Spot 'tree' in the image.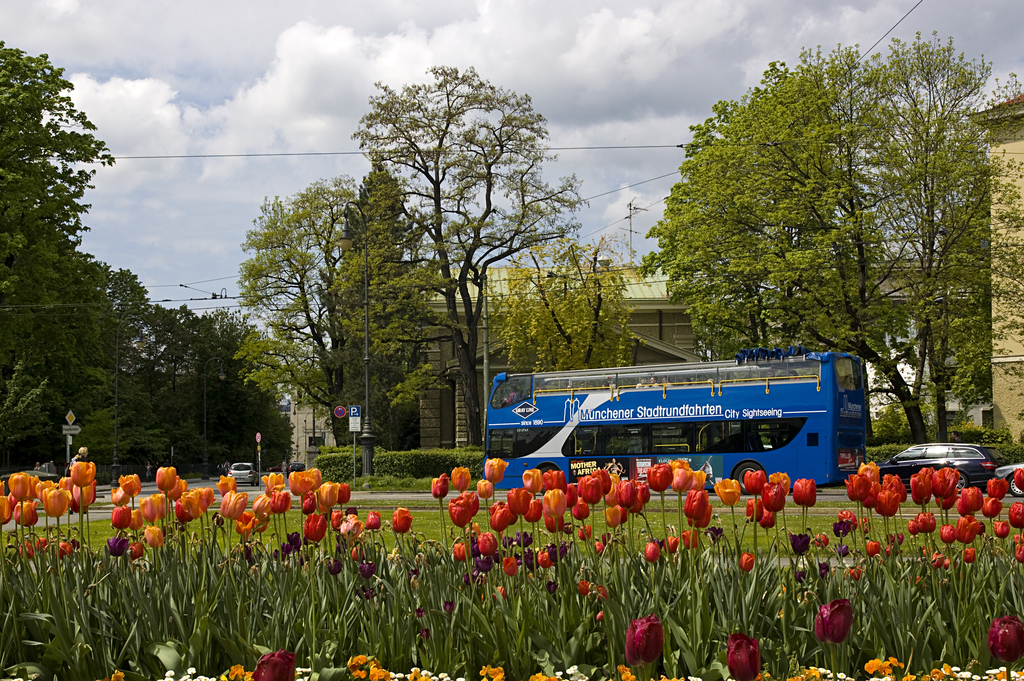
'tree' found at select_region(0, 49, 154, 482).
